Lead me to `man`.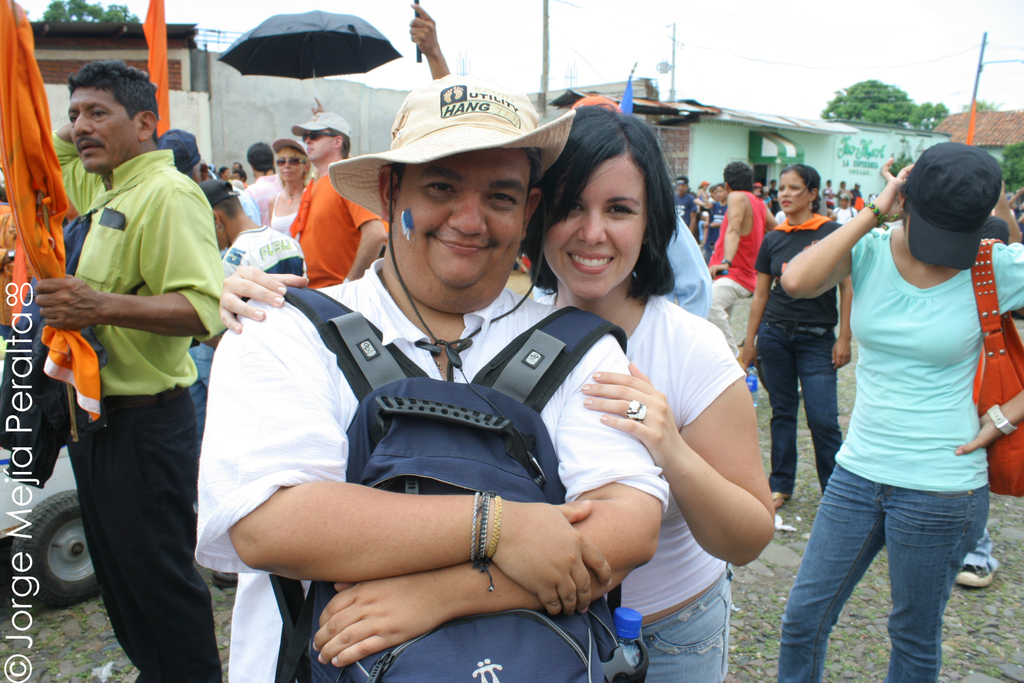
Lead to {"left": 668, "top": 178, "right": 698, "bottom": 245}.
